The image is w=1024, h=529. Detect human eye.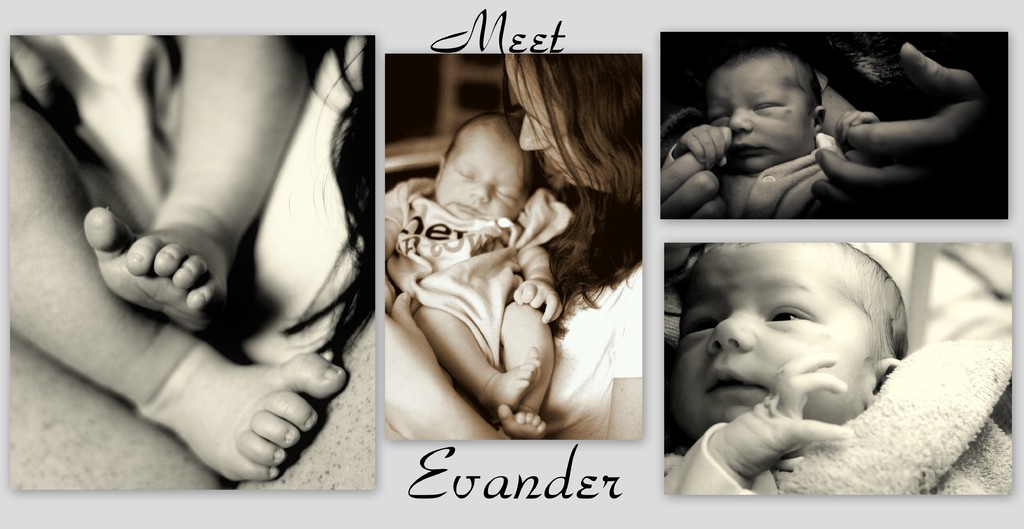
Detection: select_region(684, 315, 721, 338).
